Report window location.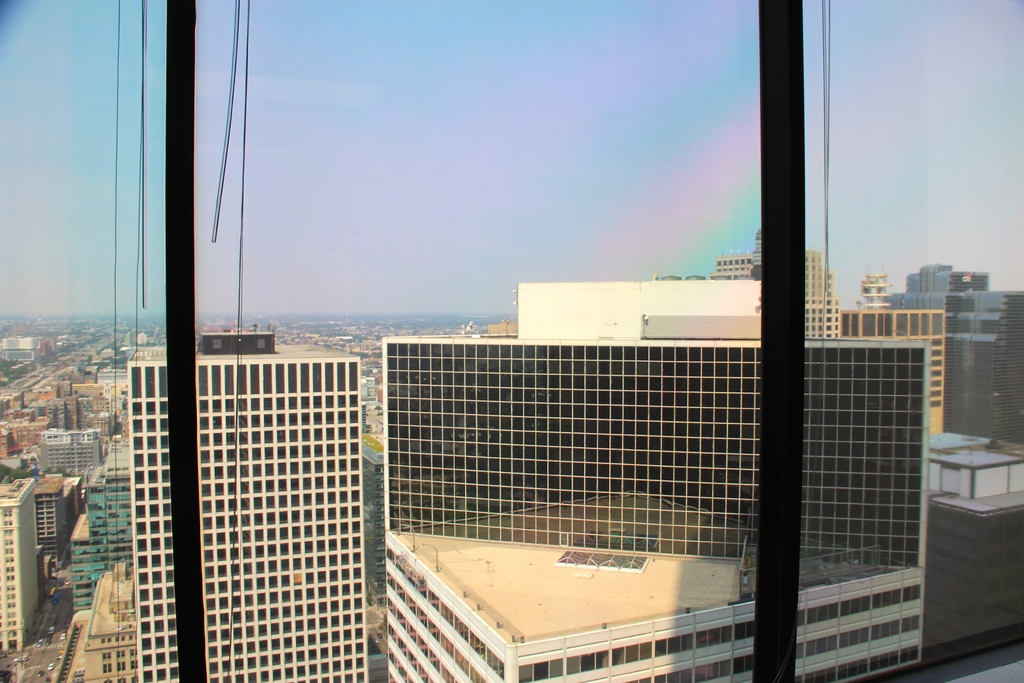
Report: [868,648,900,673].
